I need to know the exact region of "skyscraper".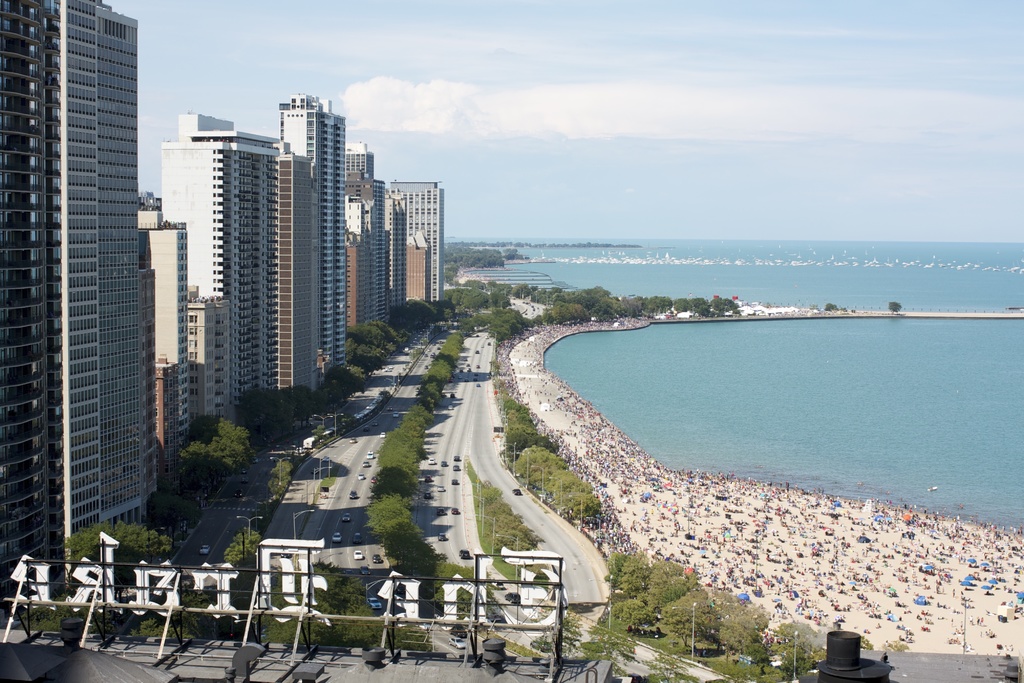
Region: rect(3, 0, 174, 613).
